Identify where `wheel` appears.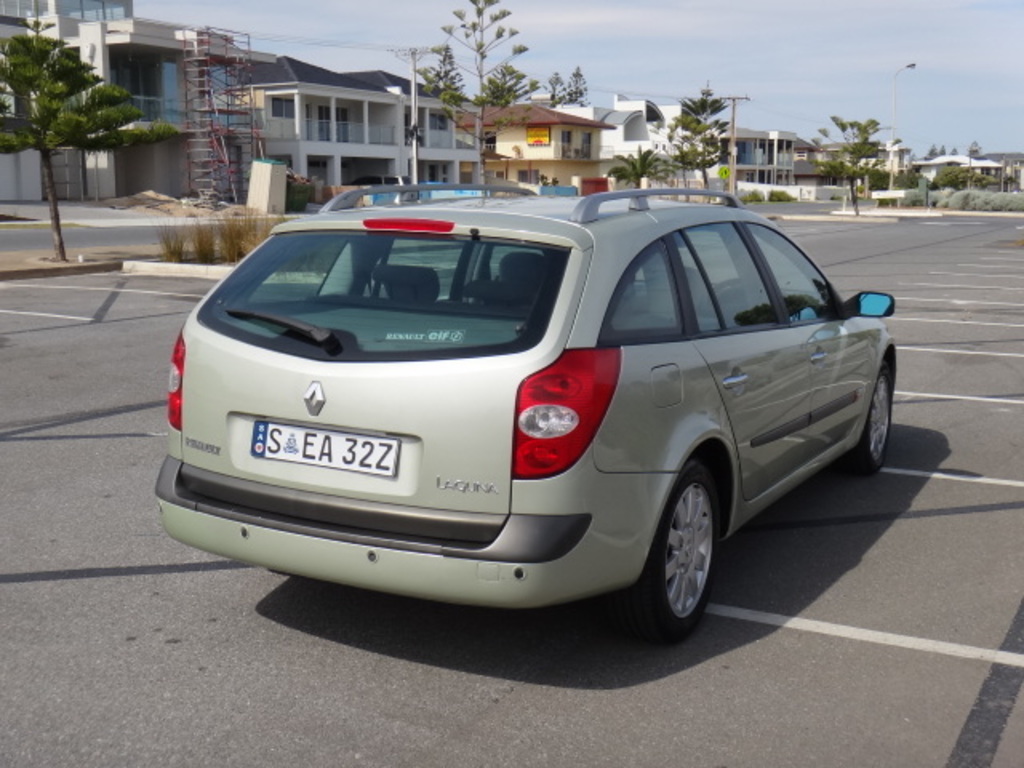
Appears at left=637, top=474, right=731, bottom=632.
